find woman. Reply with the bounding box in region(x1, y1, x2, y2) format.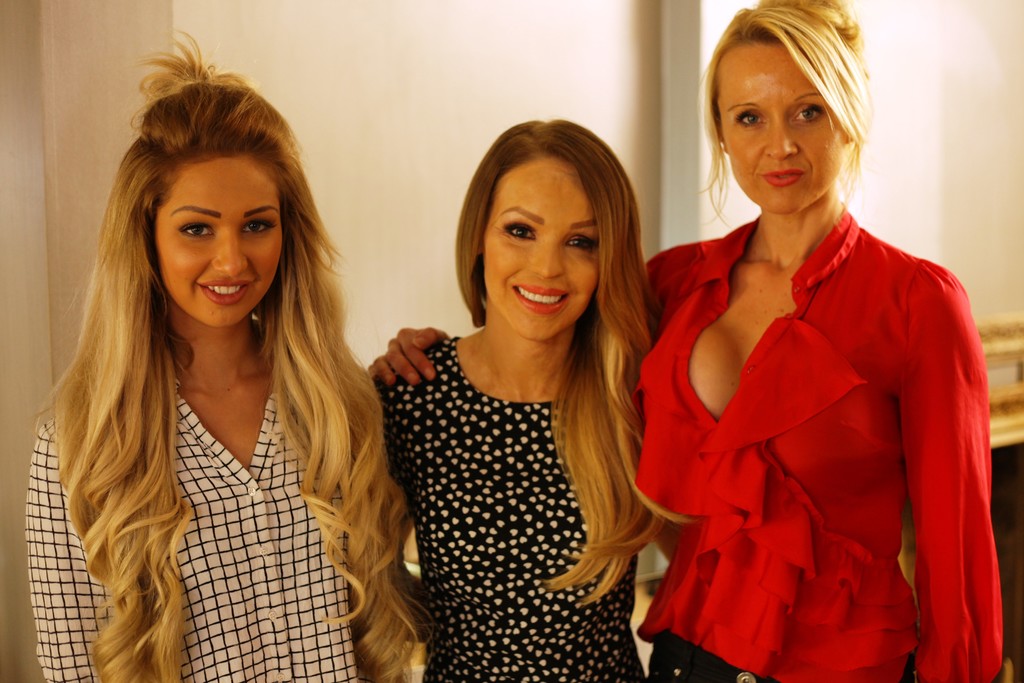
region(364, 0, 1002, 682).
